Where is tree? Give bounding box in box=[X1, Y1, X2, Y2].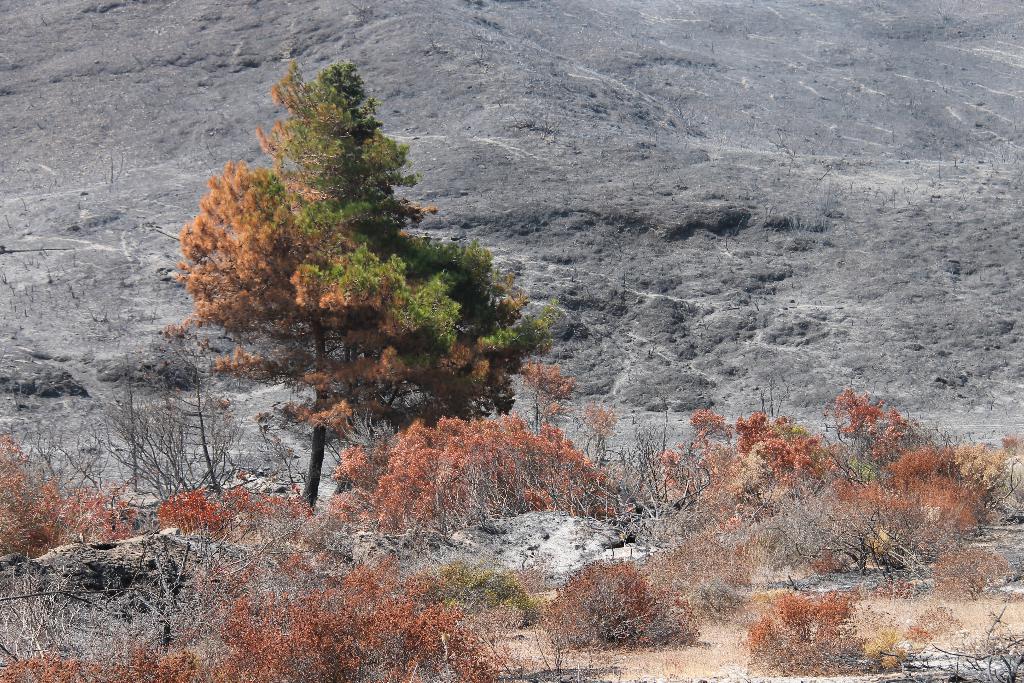
box=[157, 39, 538, 484].
